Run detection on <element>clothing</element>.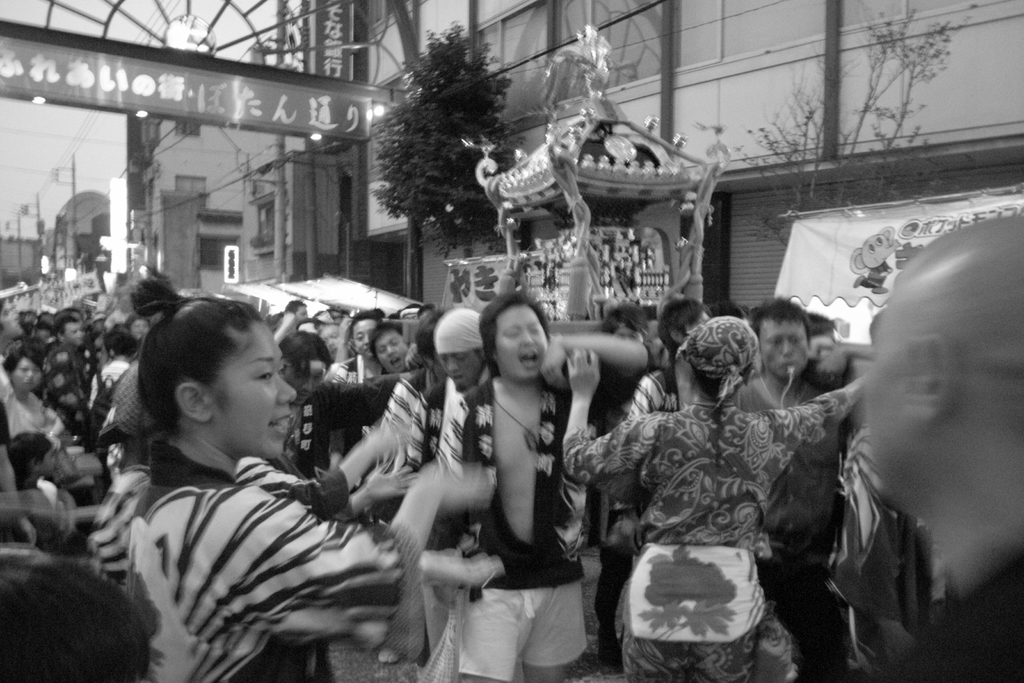
Result: 562:393:847:682.
